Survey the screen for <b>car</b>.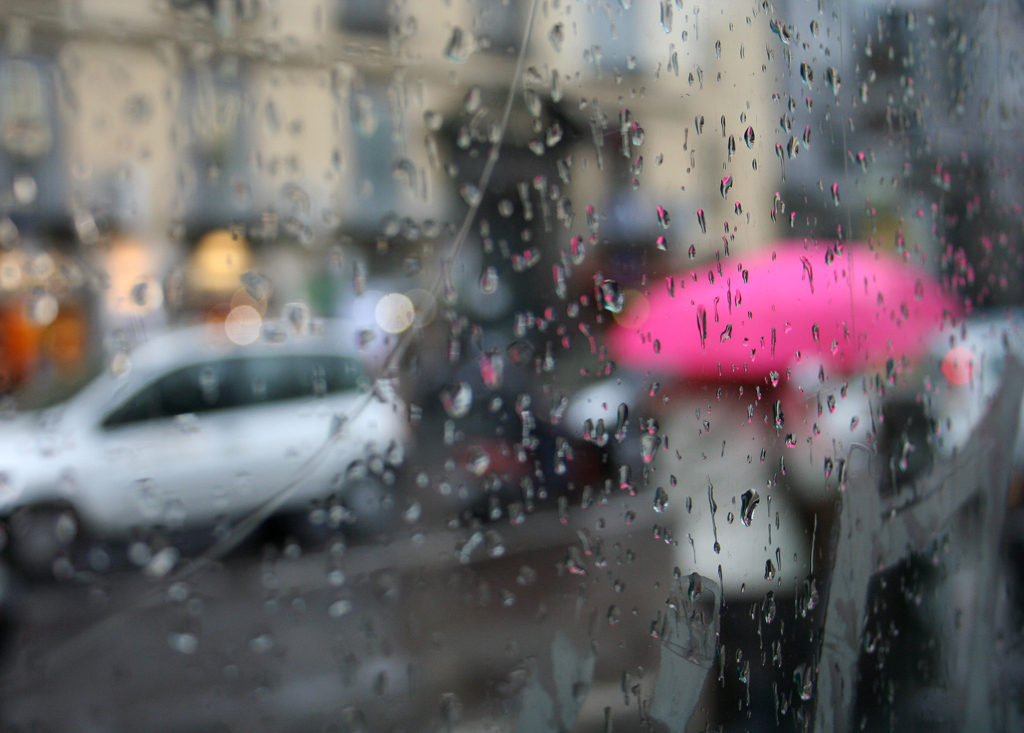
Survey found: 0:324:416:581.
